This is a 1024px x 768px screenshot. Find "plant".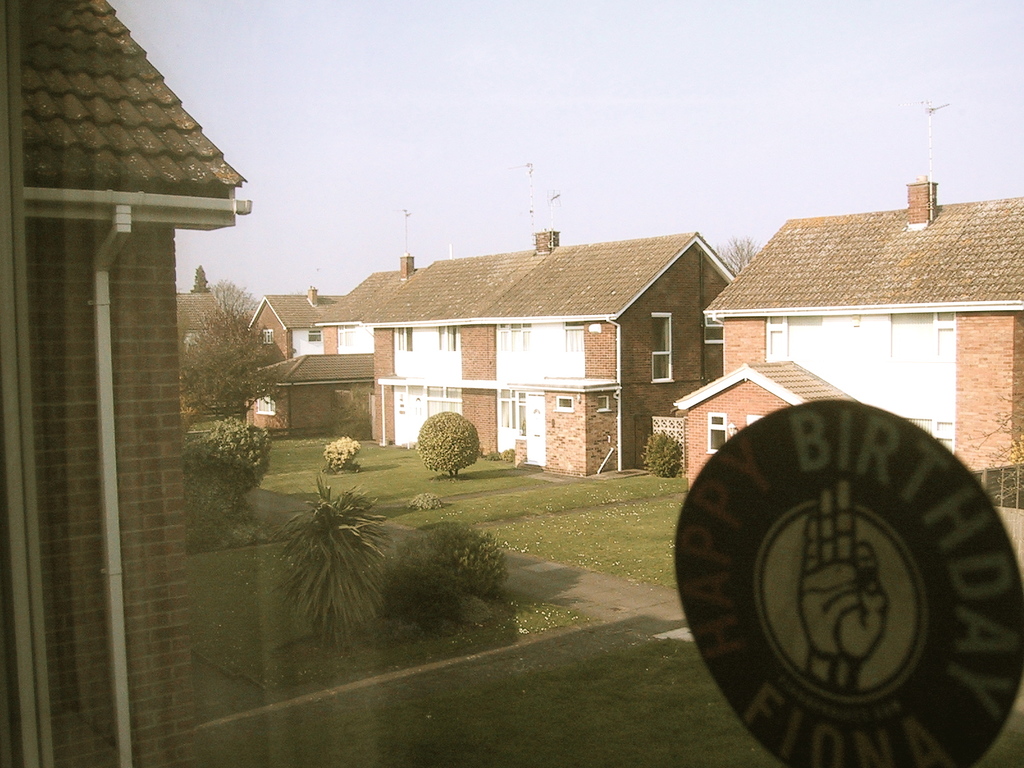
Bounding box: 640/436/684/477.
